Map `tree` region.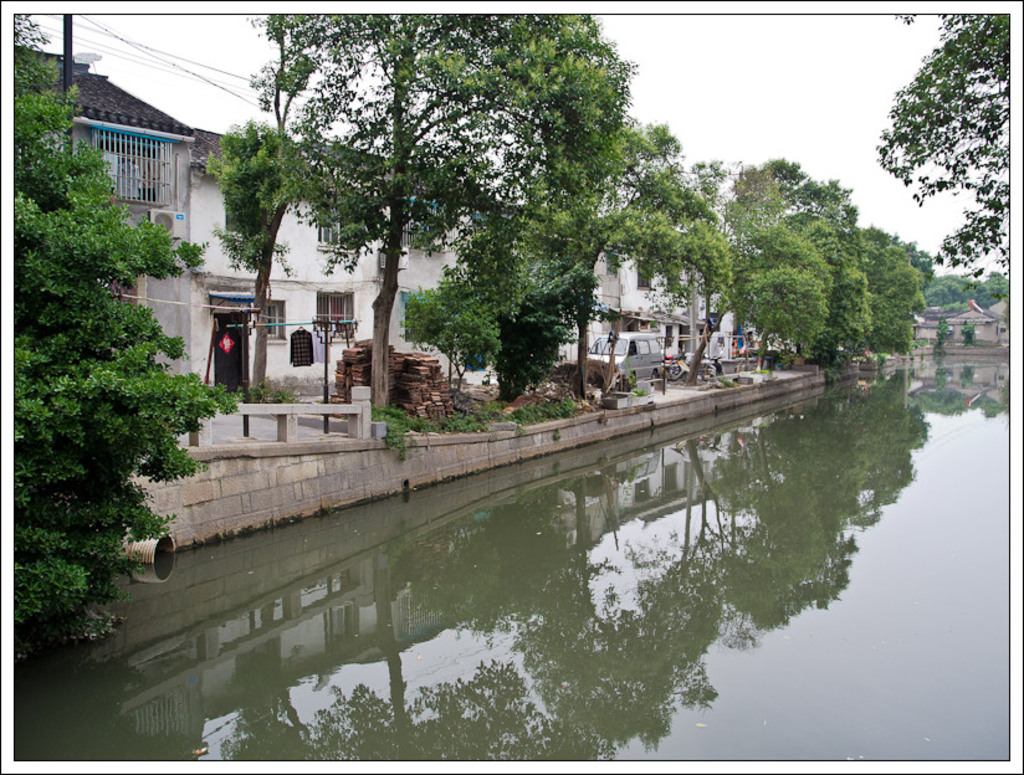
Mapped to 625 194 839 390.
